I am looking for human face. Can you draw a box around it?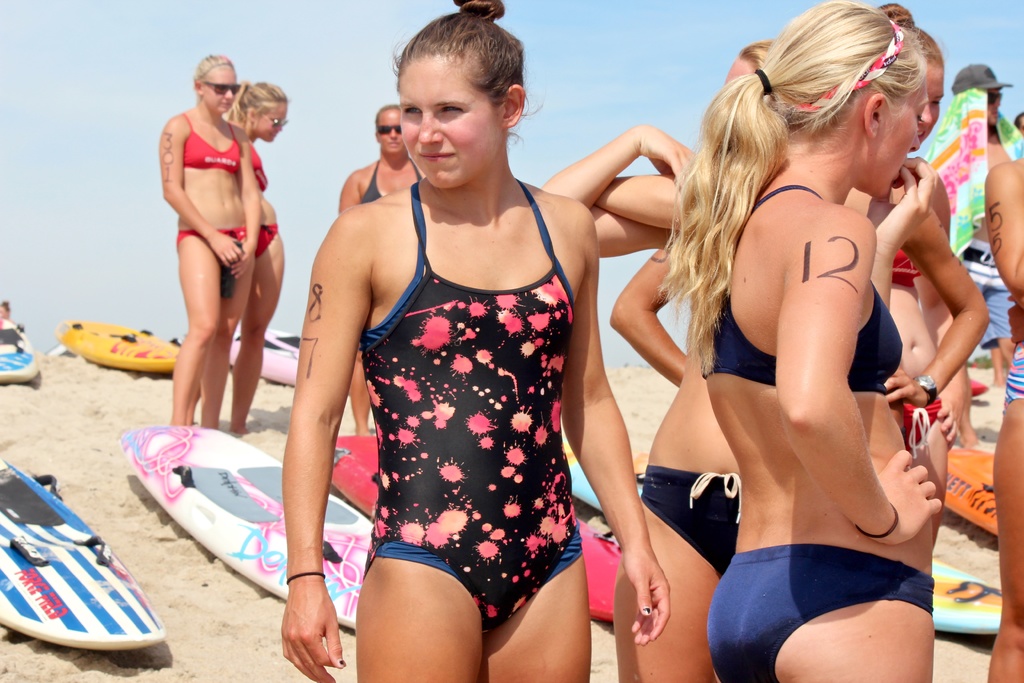
Sure, the bounding box is 258, 101, 288, 145.
